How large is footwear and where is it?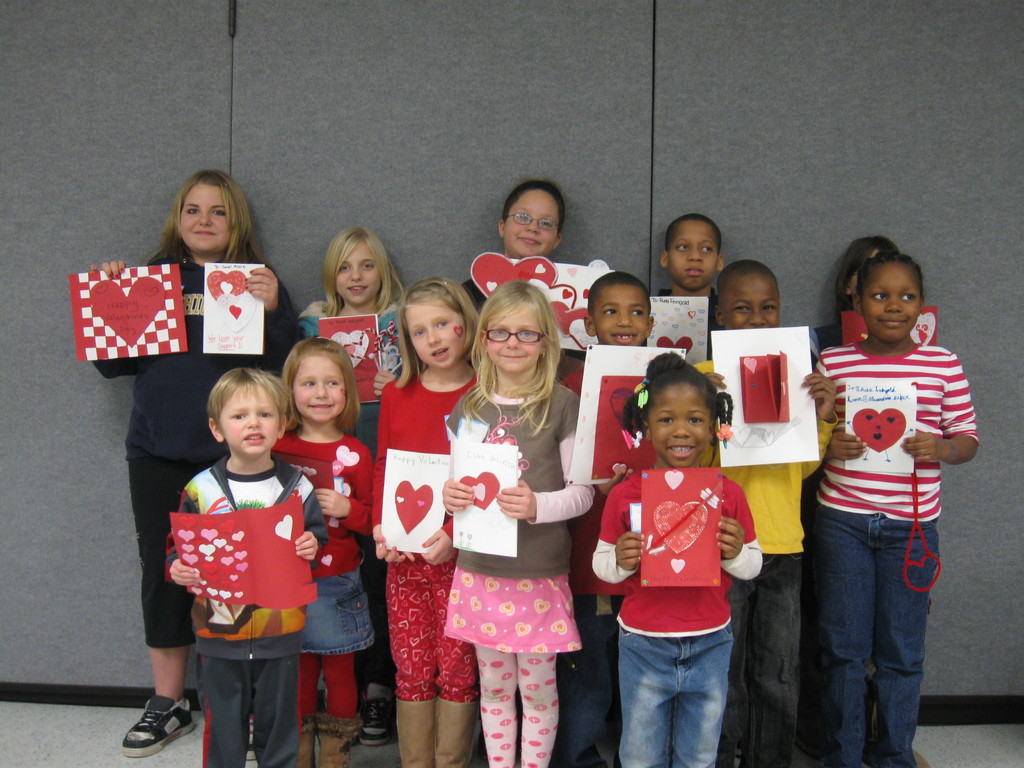
Bounding box: <bbox>123, 692, 198, 756</bbox>.
